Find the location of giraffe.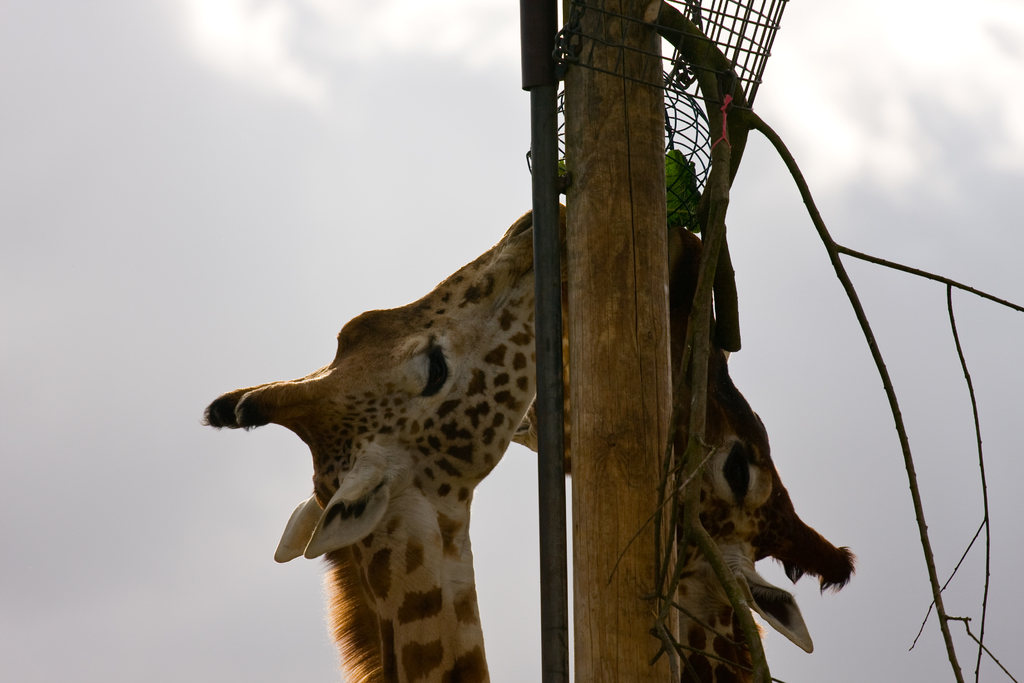
Location: (669, 226, 856, 682).
